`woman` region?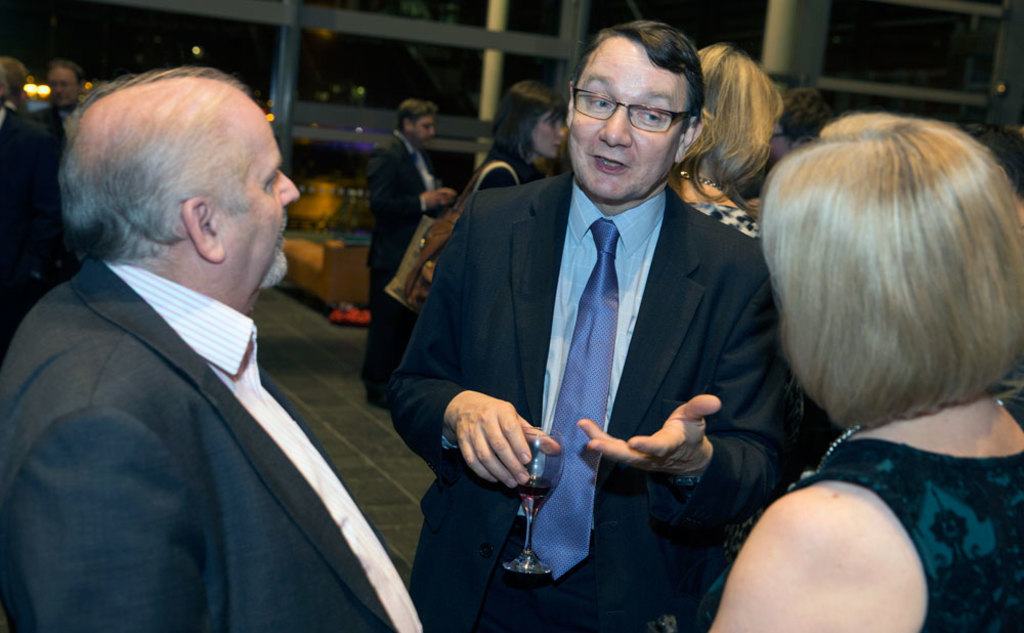
bbox=[660, 44, 783, 242]
